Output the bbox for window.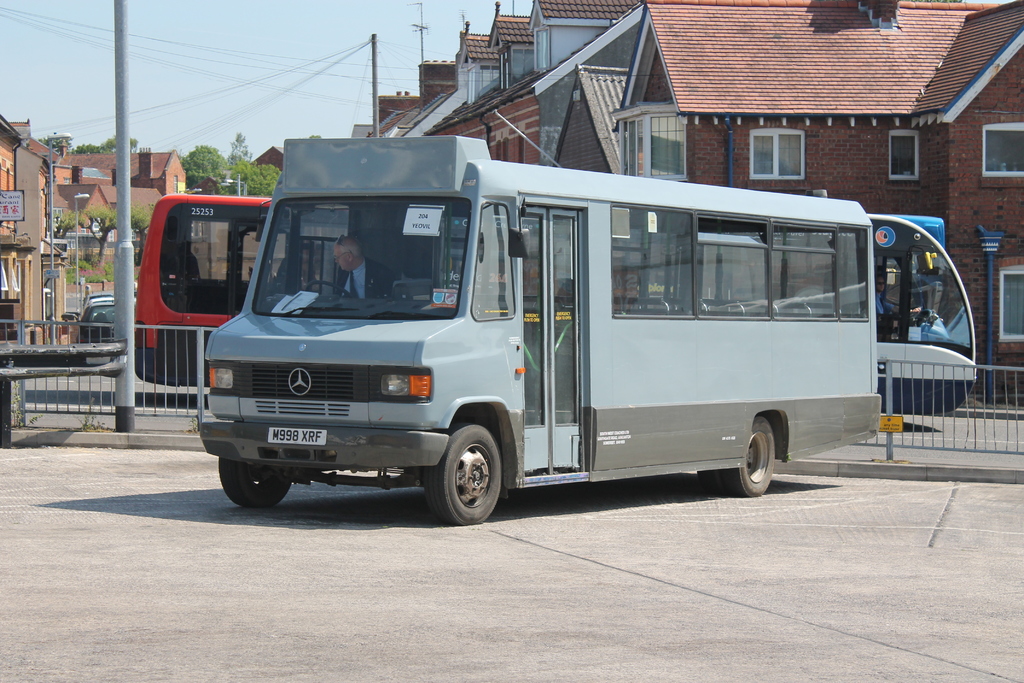
611, 120, 687, 181.
